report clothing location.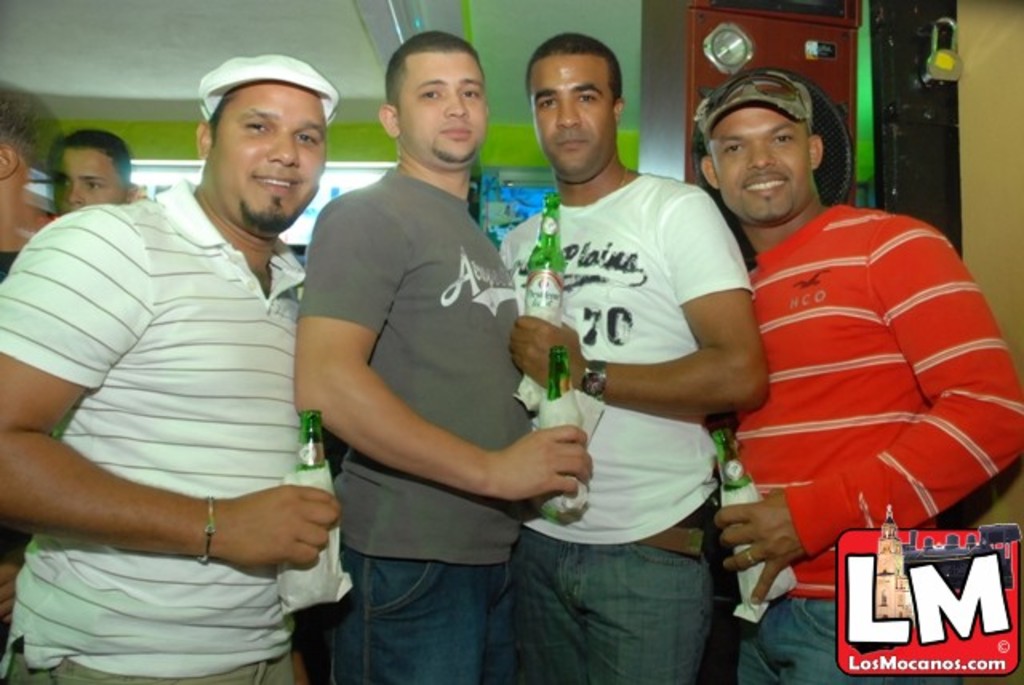
Report: 496, 168, 760, 683.
